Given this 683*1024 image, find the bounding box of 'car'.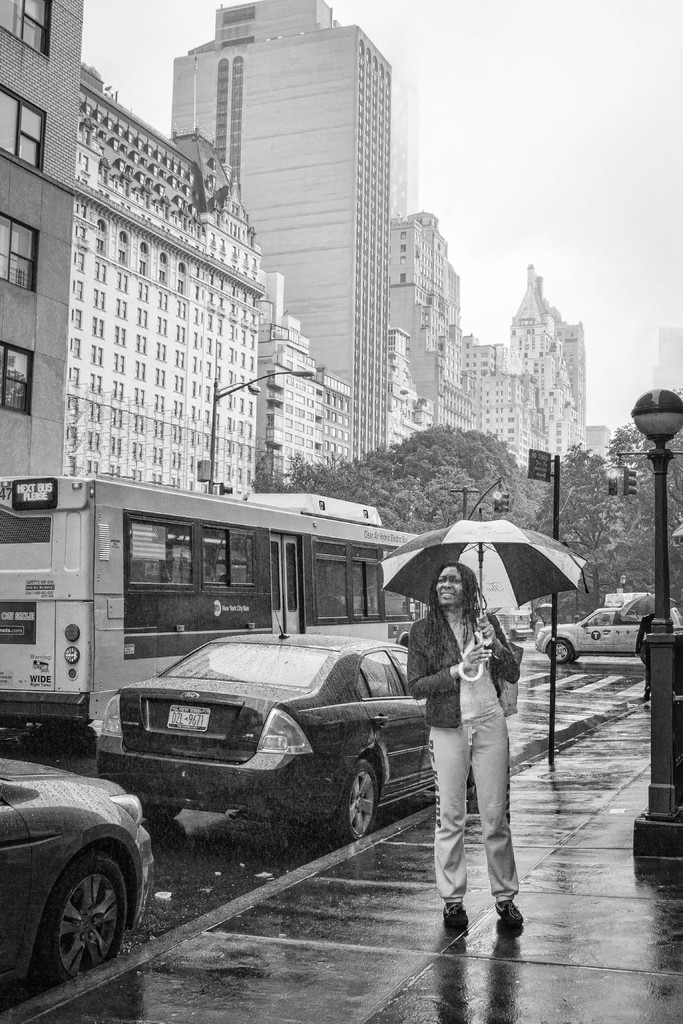
[x1=94, y1=634, x2=469, y2=841].
